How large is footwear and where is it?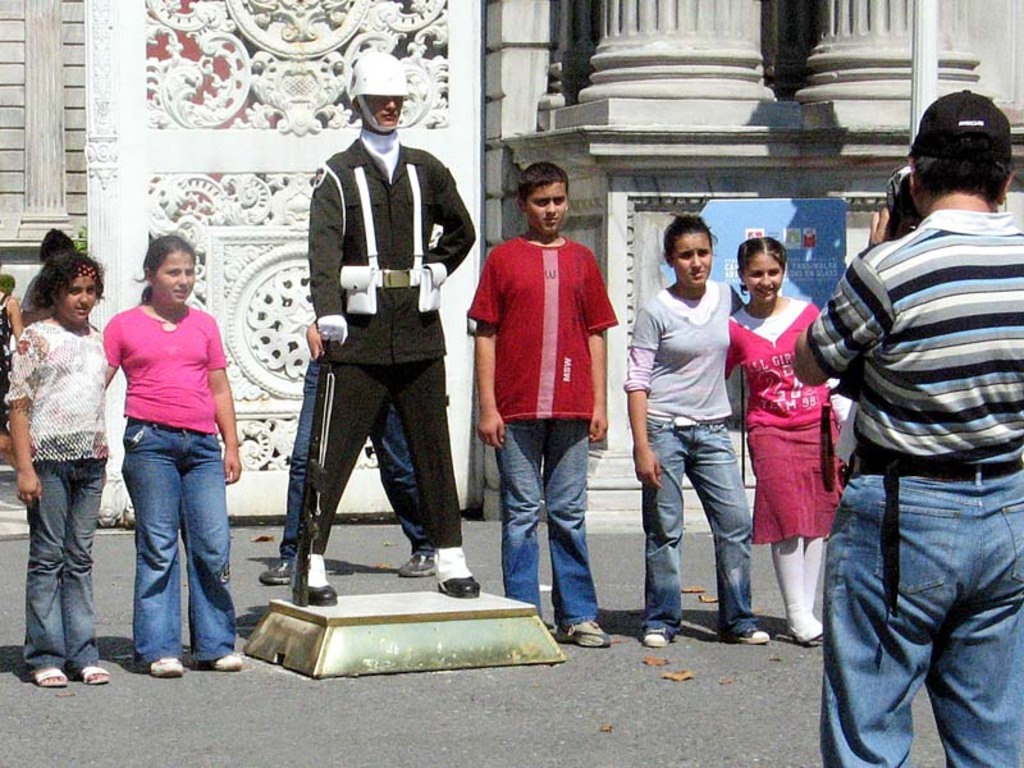
Bounding box: l=721, t=623, r=772, b=645.
